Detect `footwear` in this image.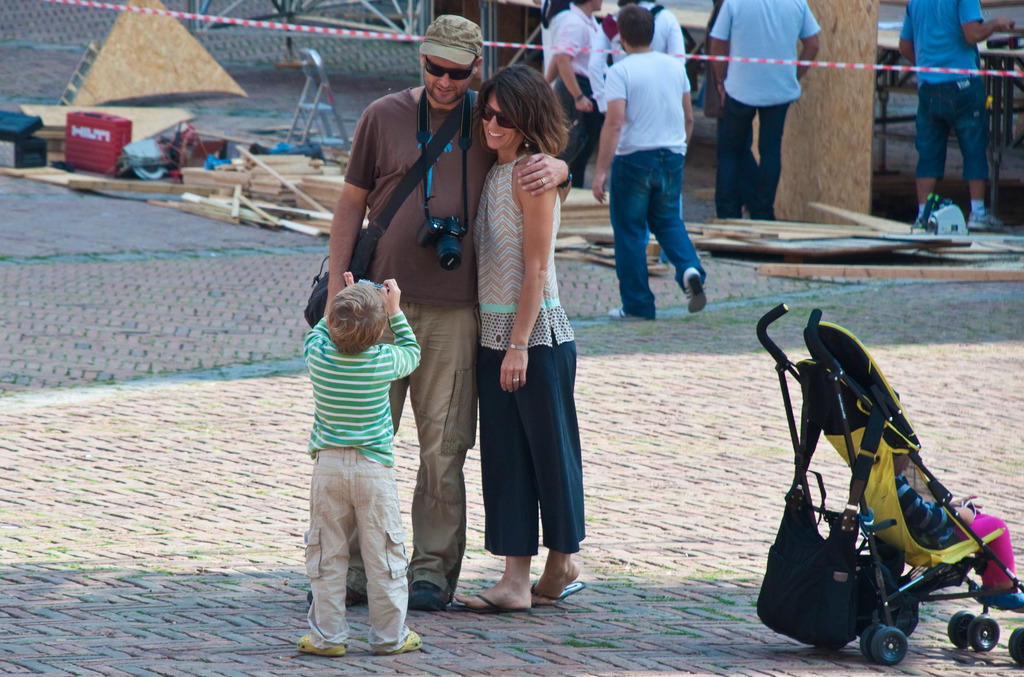
Detection: {"left": 682, "top": 265, "right": 706, "bottom": 314}.
